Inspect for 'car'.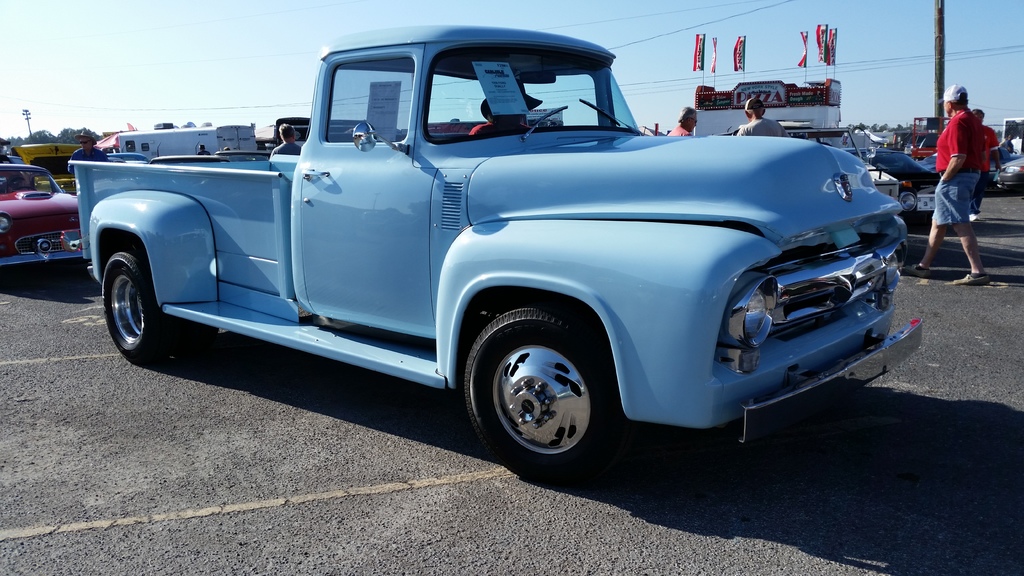
Inspection: <region>79, 47, 908, 471</region>.
